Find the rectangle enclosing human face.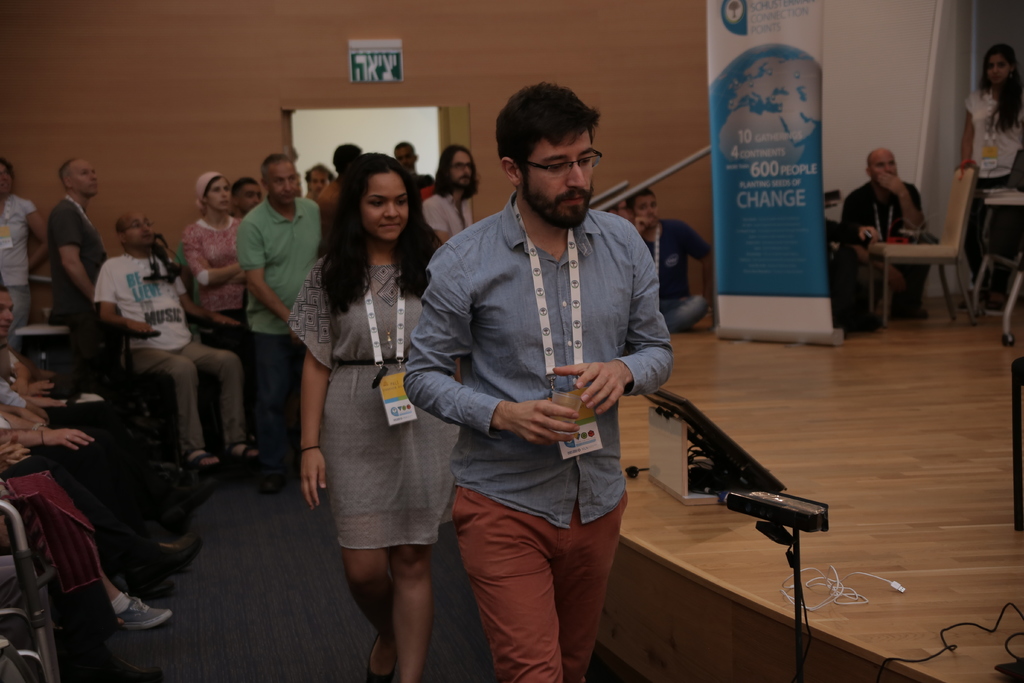
bbox=(636, 195, 660, 219).
